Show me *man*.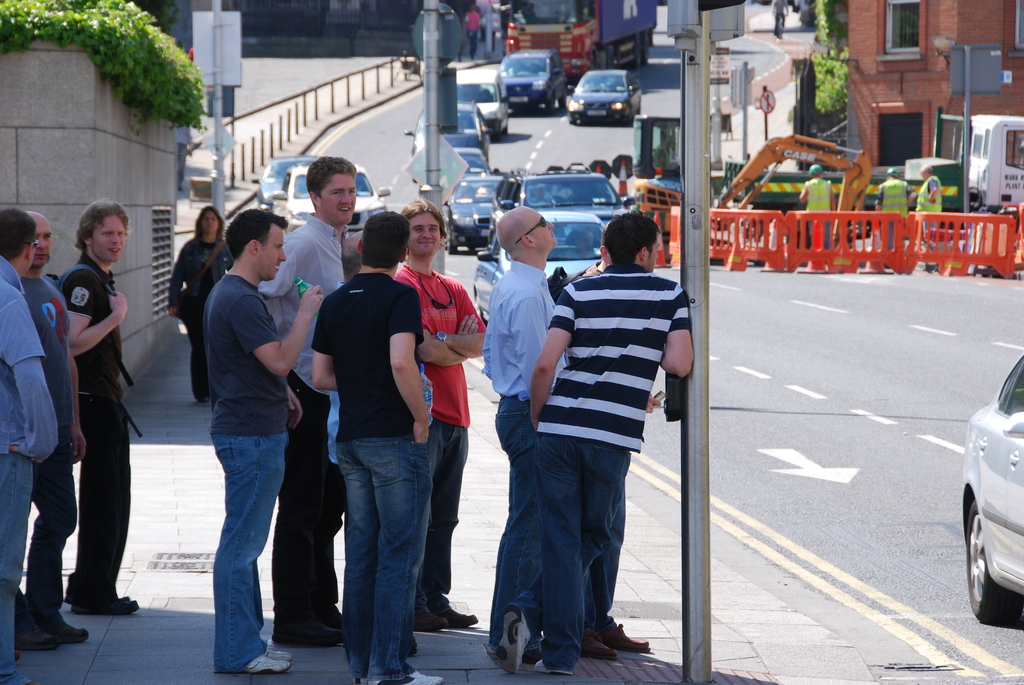
*man* is here: 911 164 943 233.
